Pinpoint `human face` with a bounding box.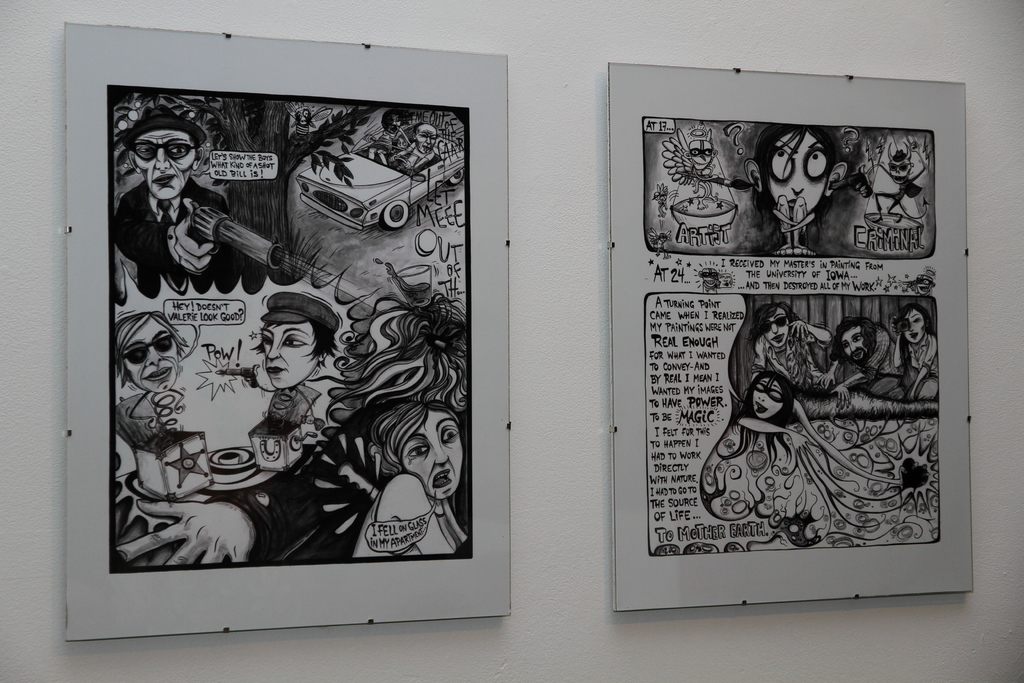
[124, 318, 179, 395].
